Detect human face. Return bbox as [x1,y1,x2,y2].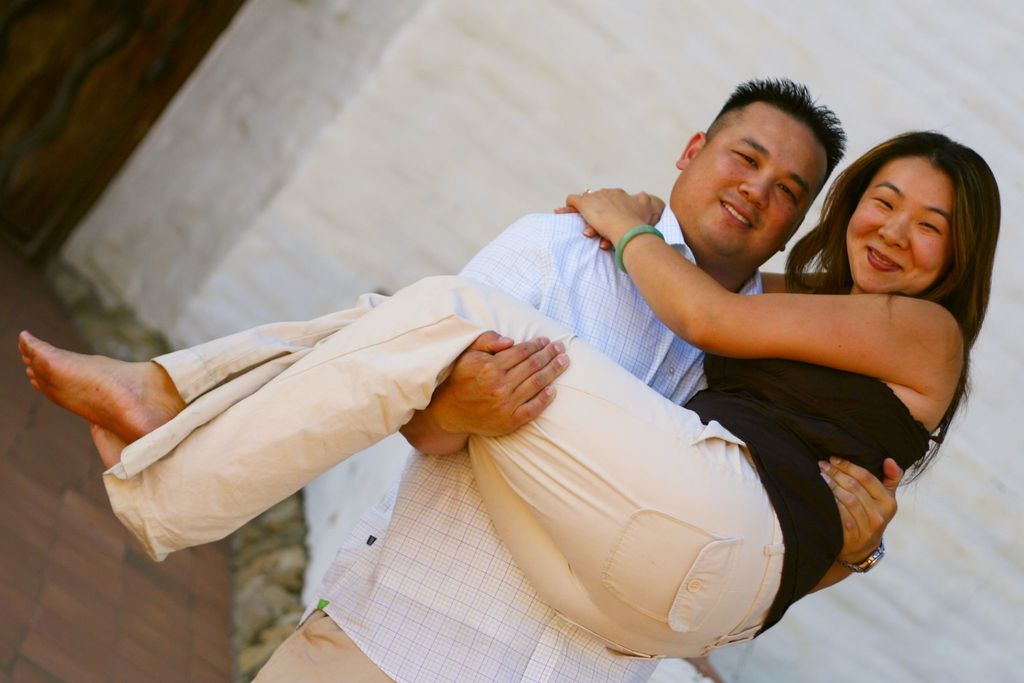
[845,148,950,292].
